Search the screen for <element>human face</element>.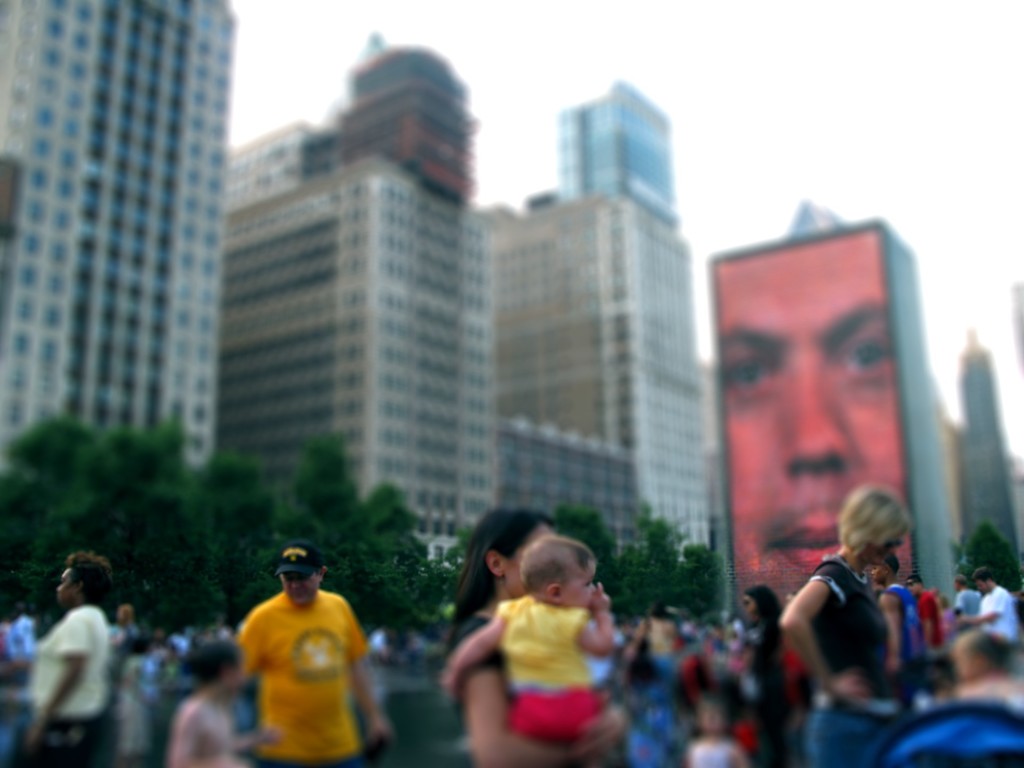
Found at {"left": 56, "top": 568, "right": 72, "bottom": 608}.
